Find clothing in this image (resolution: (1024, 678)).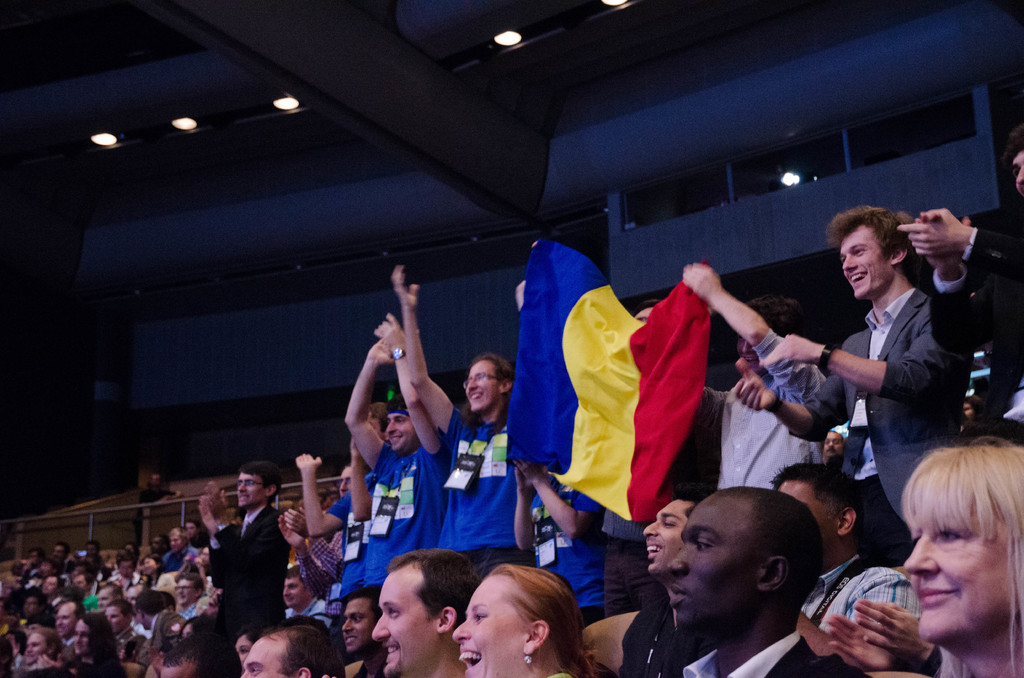
927,230,1023,446.
